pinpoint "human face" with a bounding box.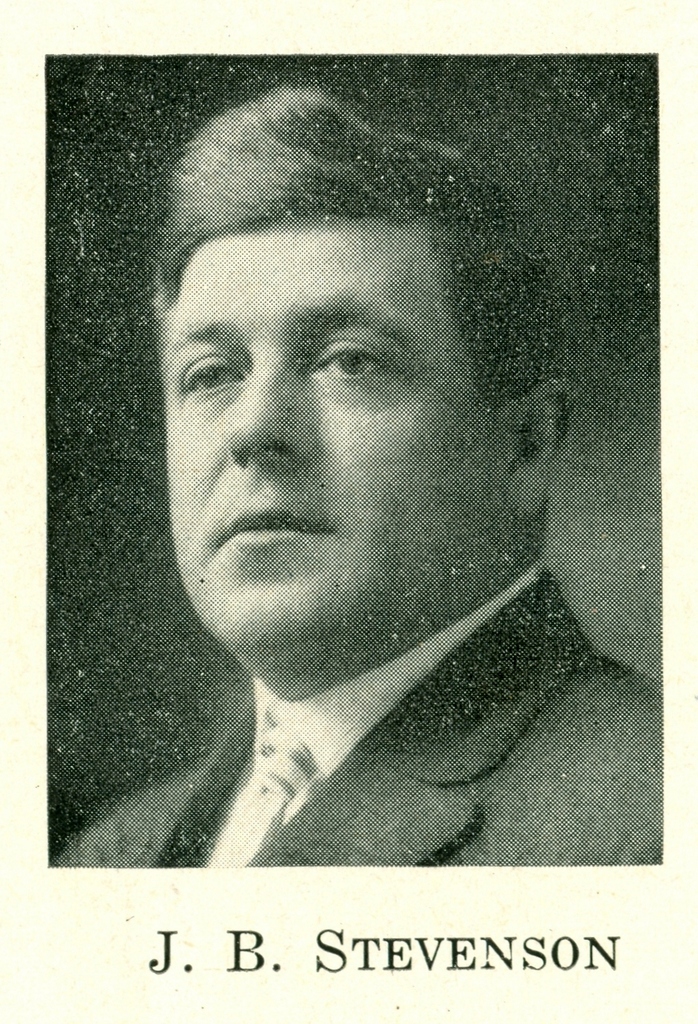
<box>154,218,503,659</box>.
